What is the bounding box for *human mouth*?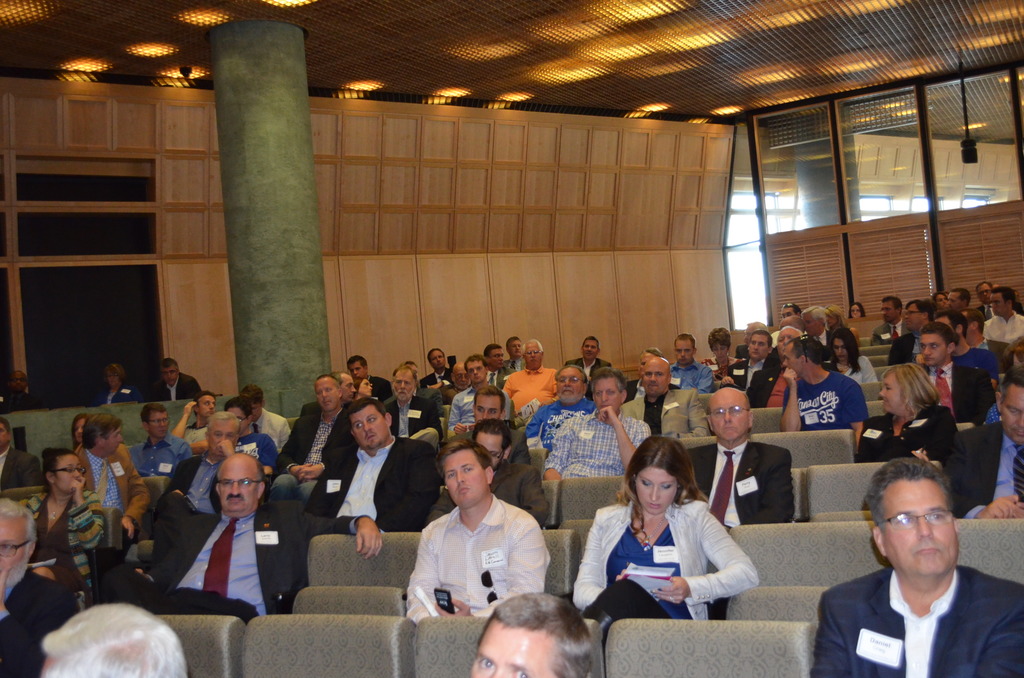
[719, 424, 740, 435].
